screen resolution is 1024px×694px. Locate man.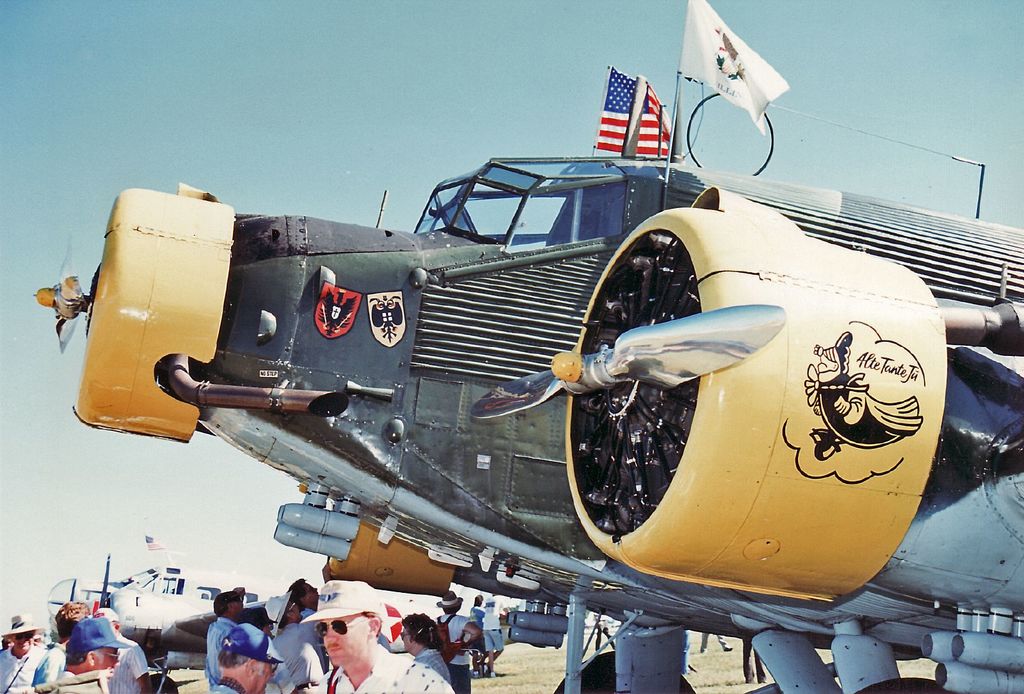
(x1=424, y1=581, x2=490, y2=693).
